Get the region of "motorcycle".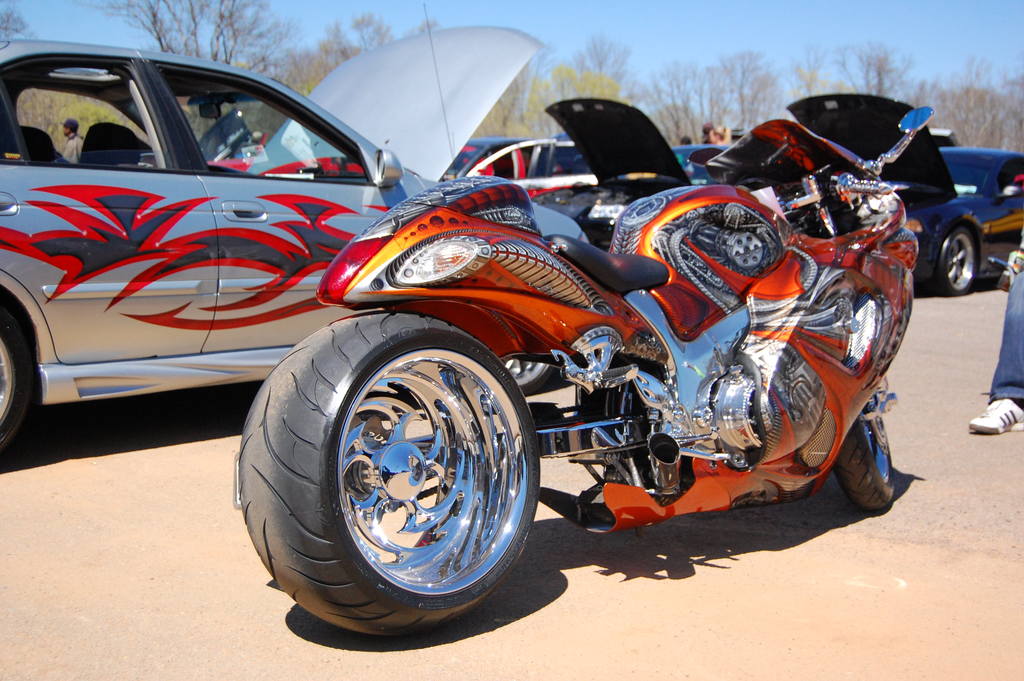
{"left": 199, "top": 84, "right": 943, "bottom": 609}.
